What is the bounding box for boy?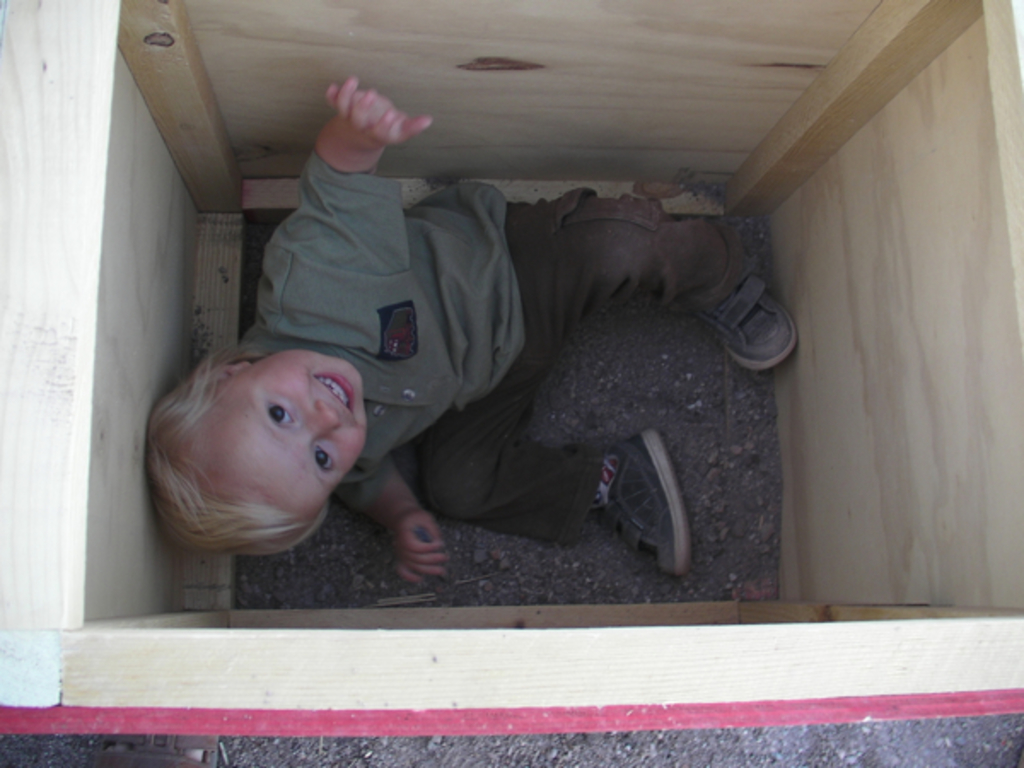
box=[188, 113, 768, 601].
